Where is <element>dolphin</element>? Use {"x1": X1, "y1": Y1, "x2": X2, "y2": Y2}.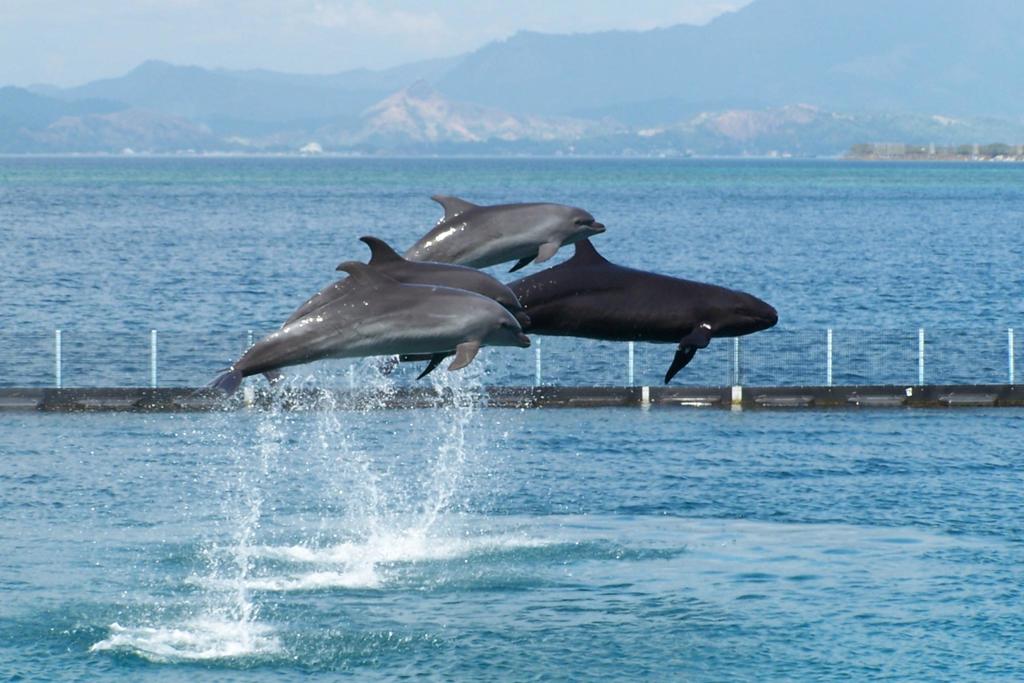
{"x1": 263, "y1": 230, "x2": 534, "y2": 385}.
